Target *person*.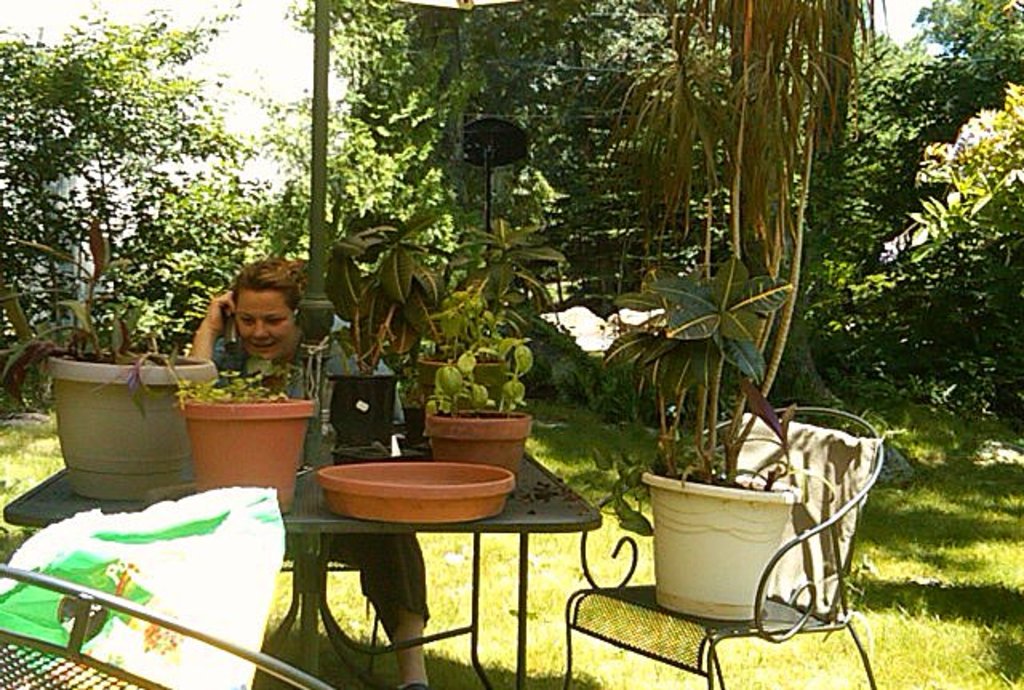
Target region: {"left": 186, "top": 258, "right": 435, "bottom": 688}.
